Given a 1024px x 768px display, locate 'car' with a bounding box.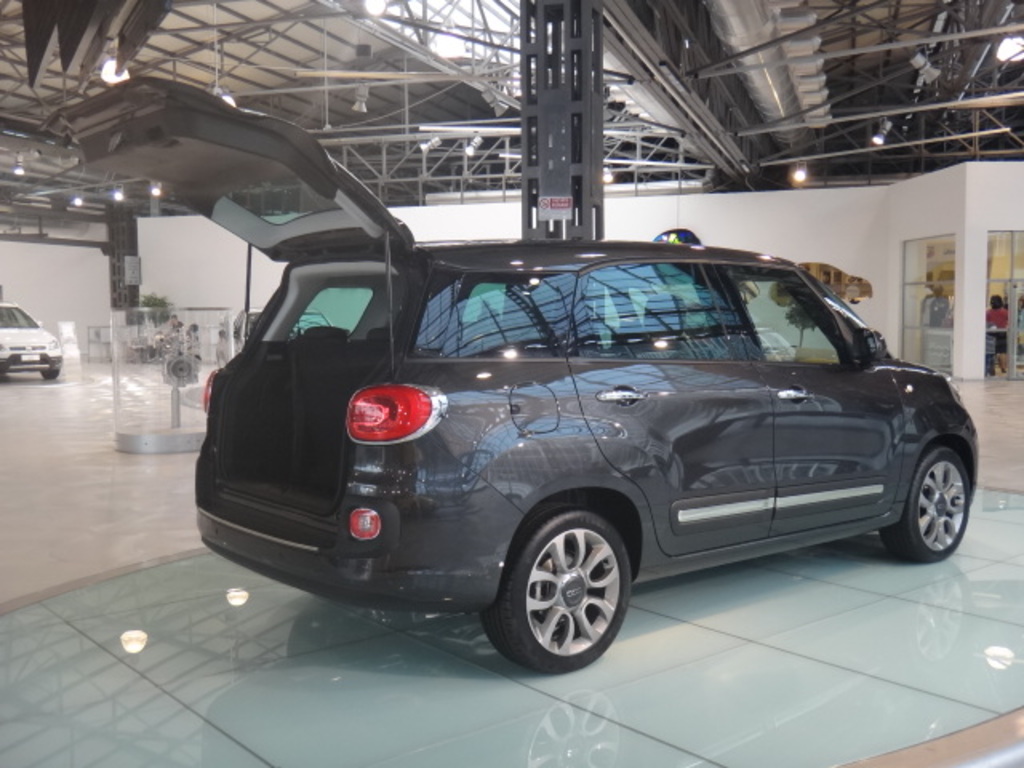
Located: locate(214, 304, 336, 363).
